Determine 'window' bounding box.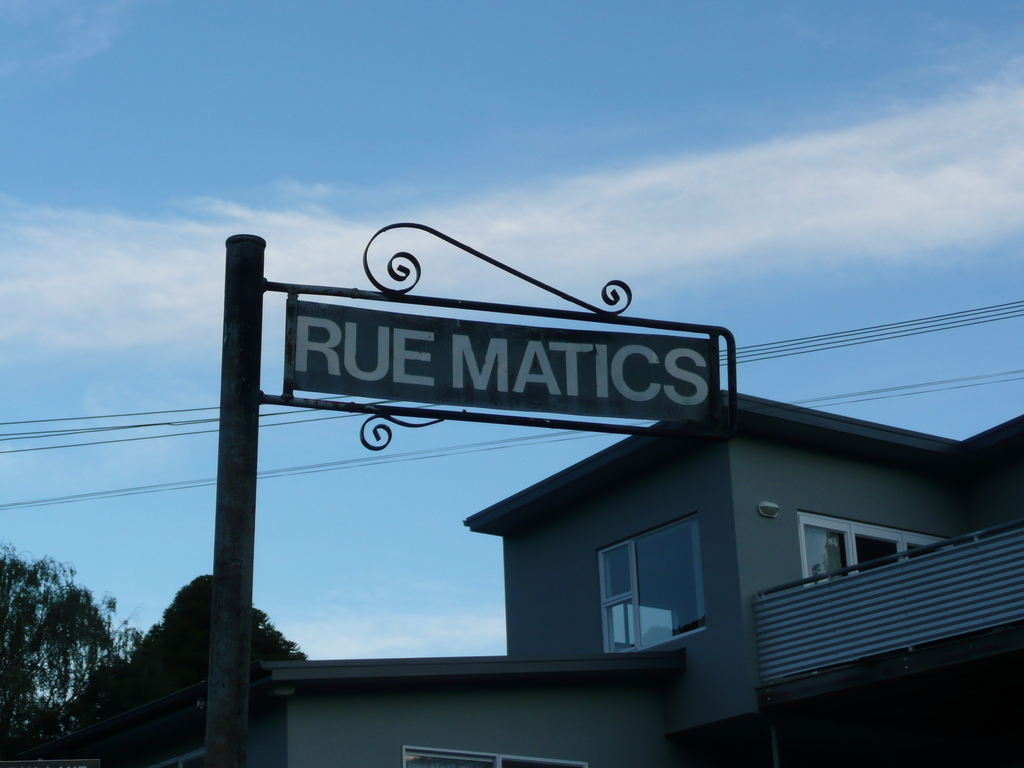
Determined: [605, 489, 728, 671].
